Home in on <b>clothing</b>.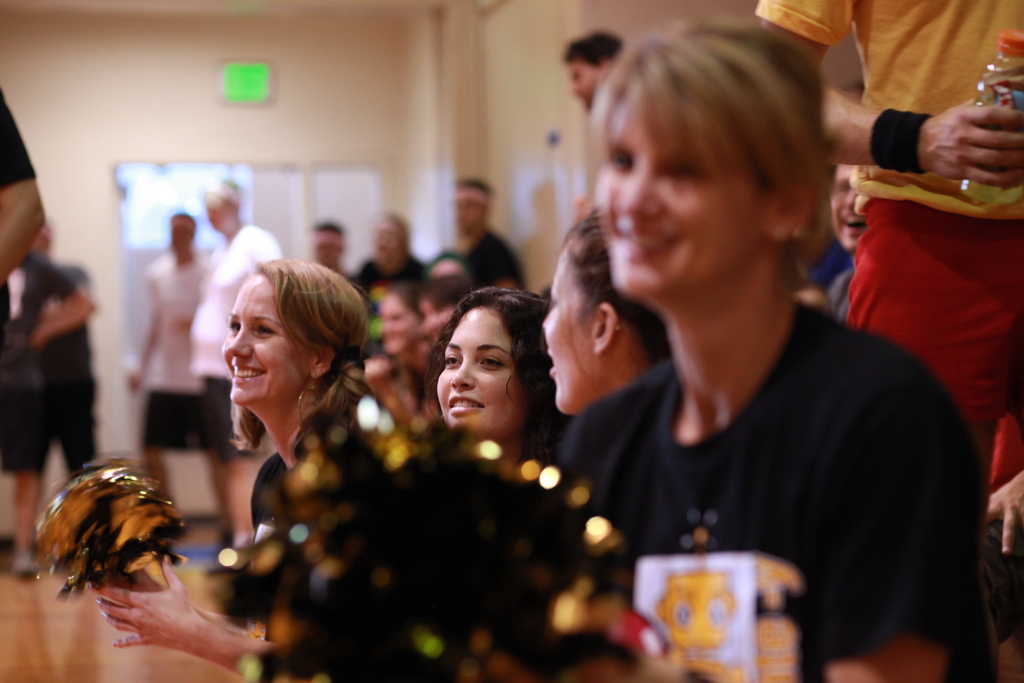
Homed in at detection(752, 0, 1023, 466).
